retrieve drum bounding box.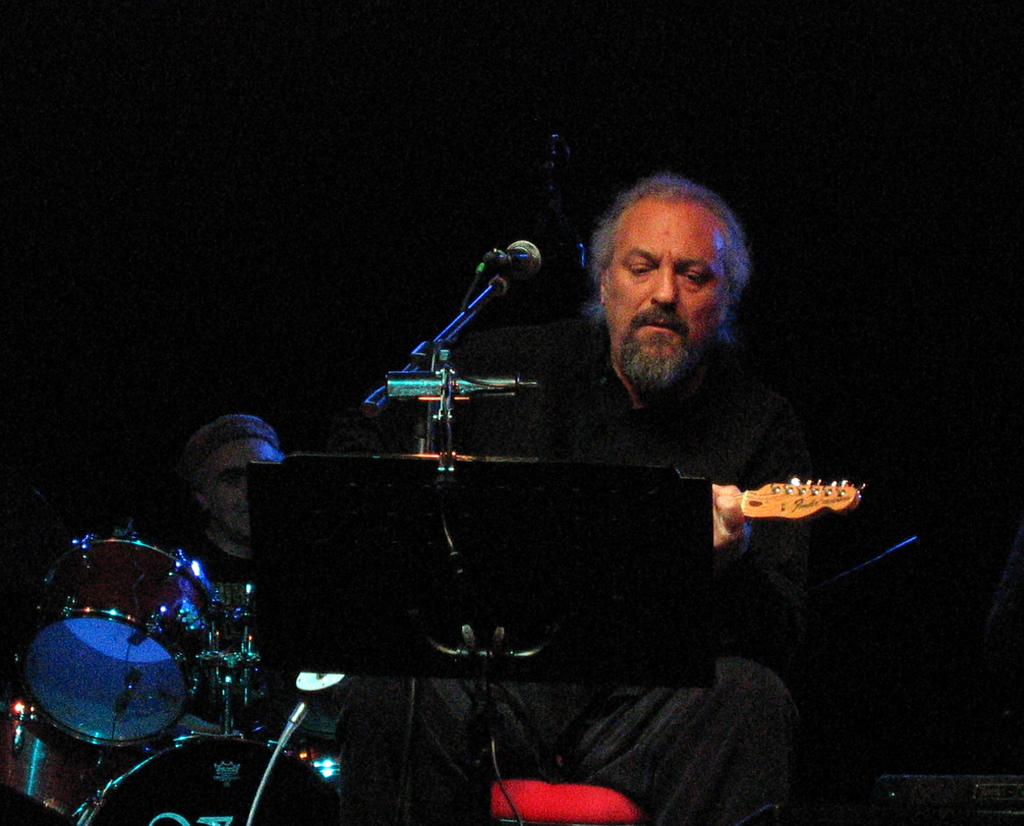
Bounding box: {"x1": 174, "y1": 582, "x2": 310, "y2": 736}.
